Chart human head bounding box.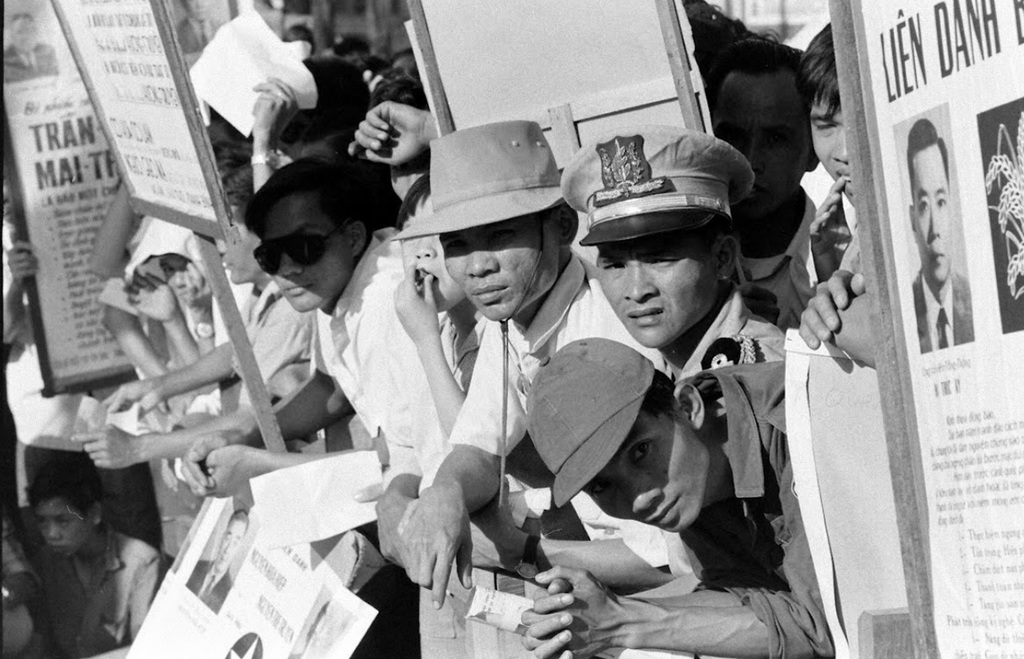
Charted: x1=268 y1=56 x2=372 y2=159.
